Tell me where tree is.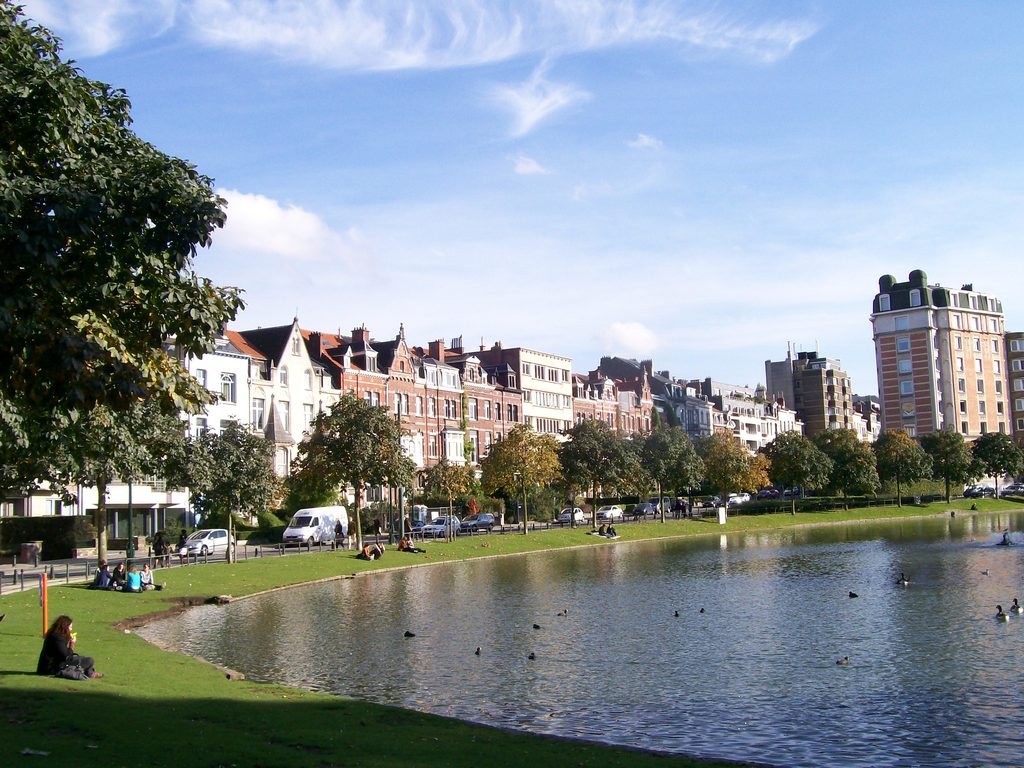
tree is at (872,428,939,511).
